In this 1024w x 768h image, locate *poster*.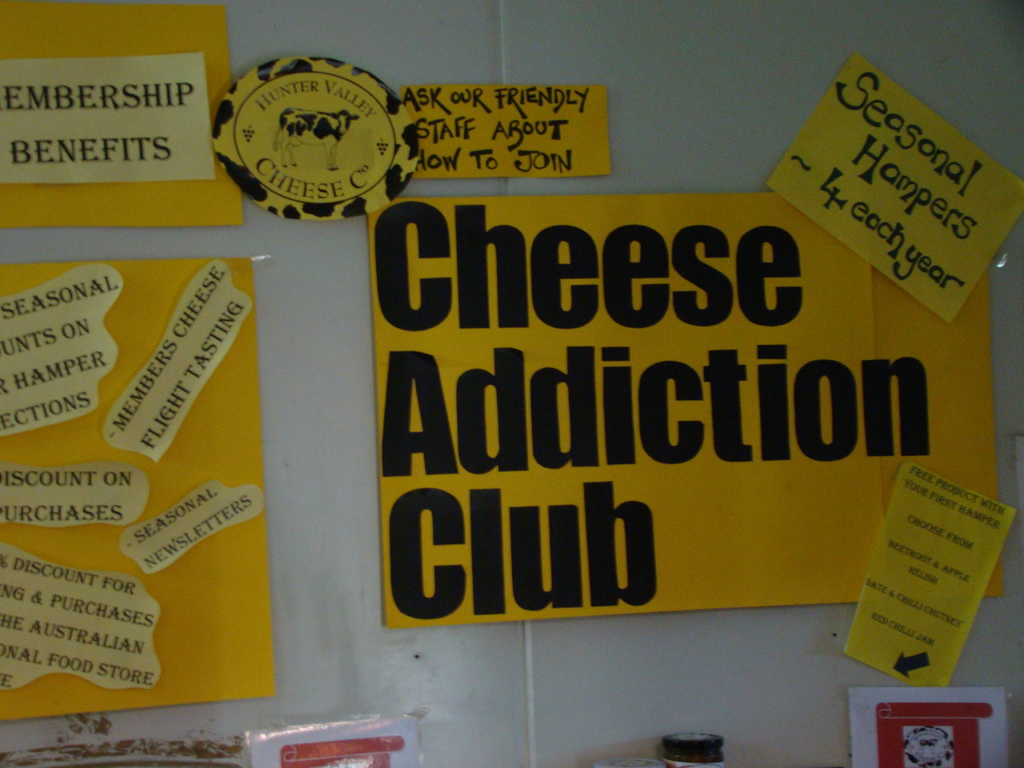
Bounding box: [x1=370, y1=196, x2=1005, y2=627].
